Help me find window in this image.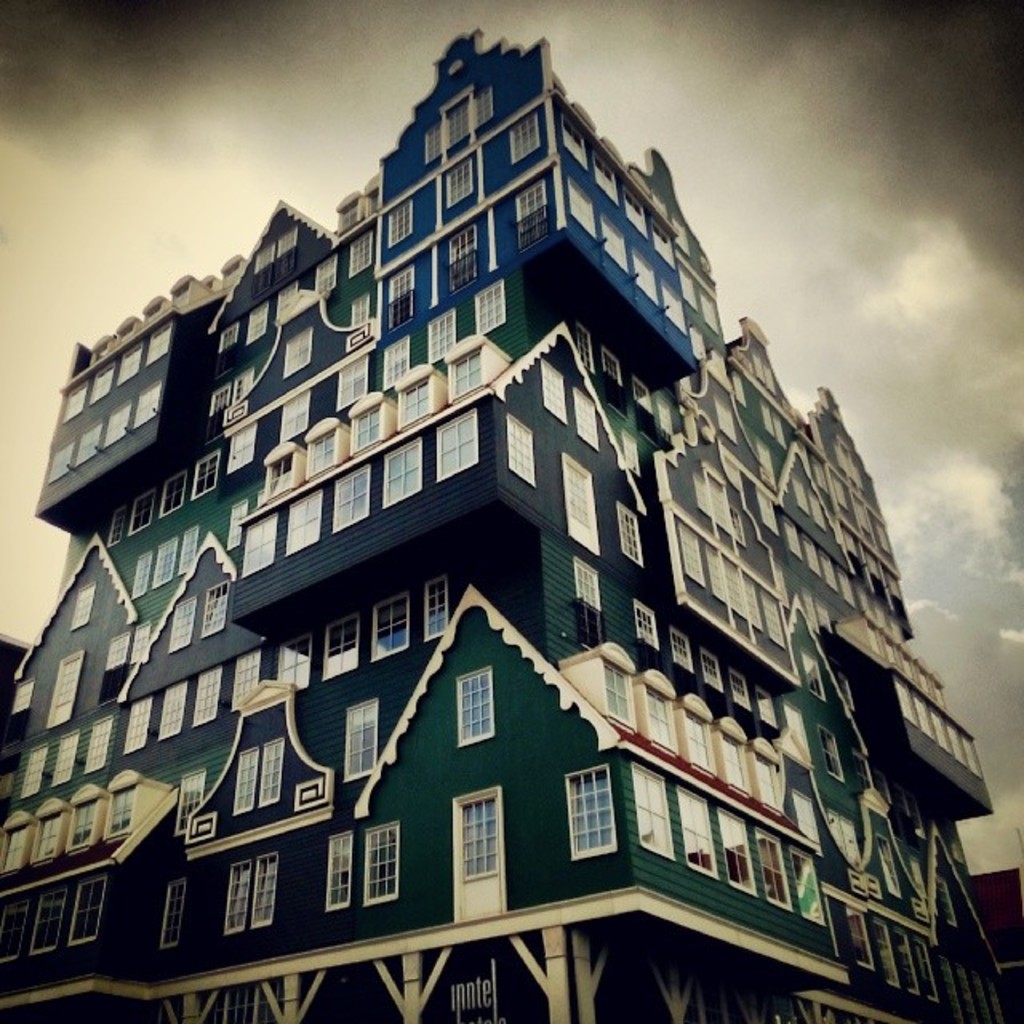
Found it: locate(430, 419, 477, 475).
